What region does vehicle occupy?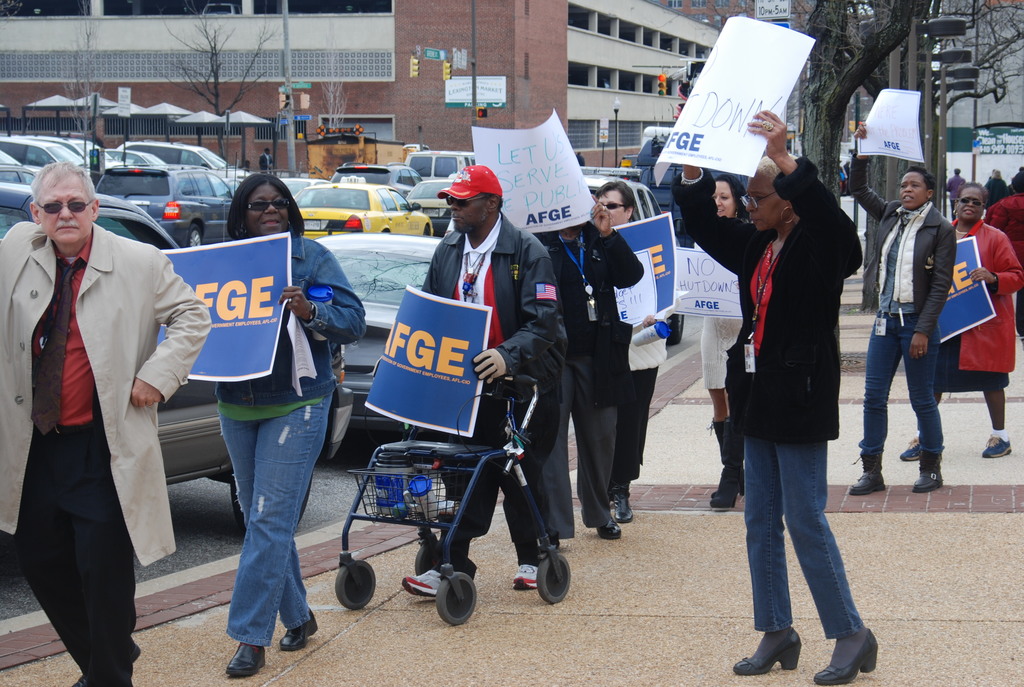
{"left": 92, "top": 141, "right": 236, "bottom": 238}.
